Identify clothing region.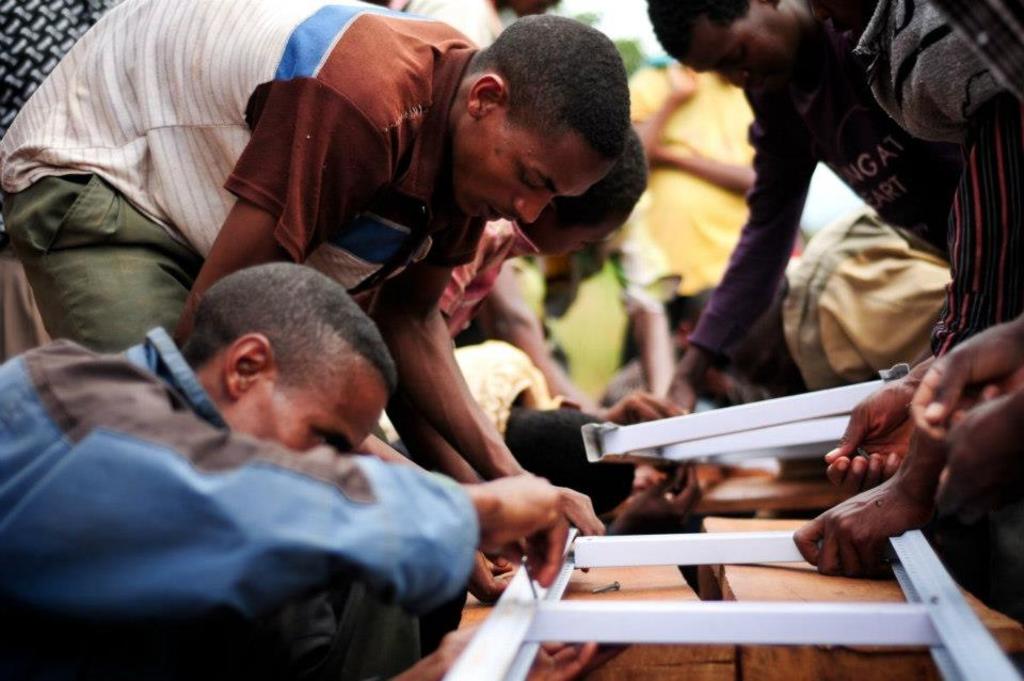
Region: <box>649,89,755,281</box>.
